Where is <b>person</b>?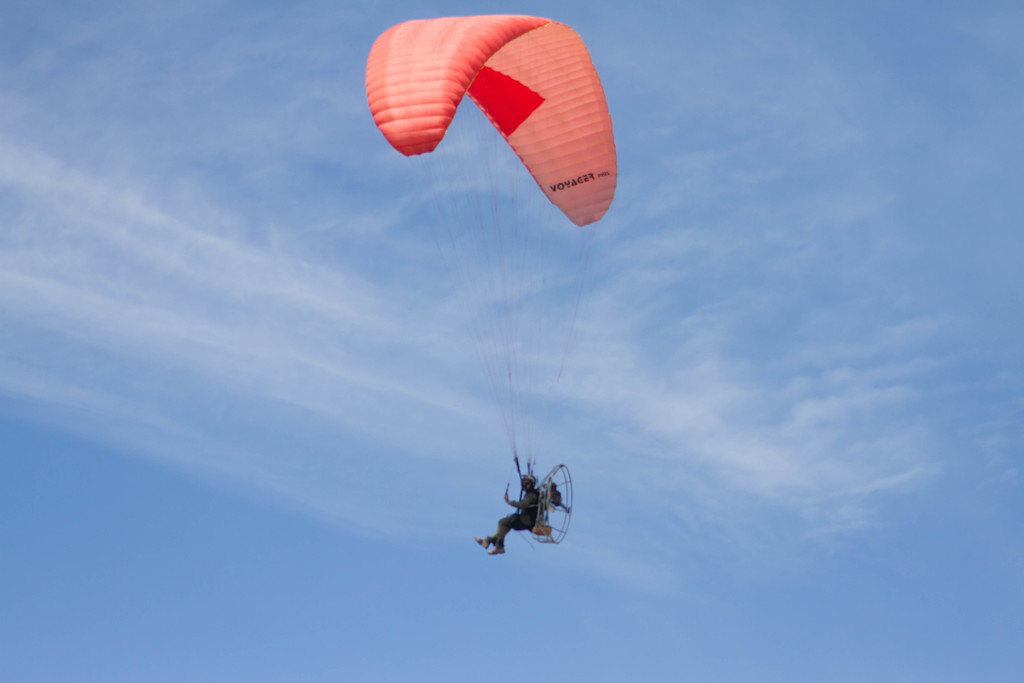
box=[477, 472, 566, 550].
